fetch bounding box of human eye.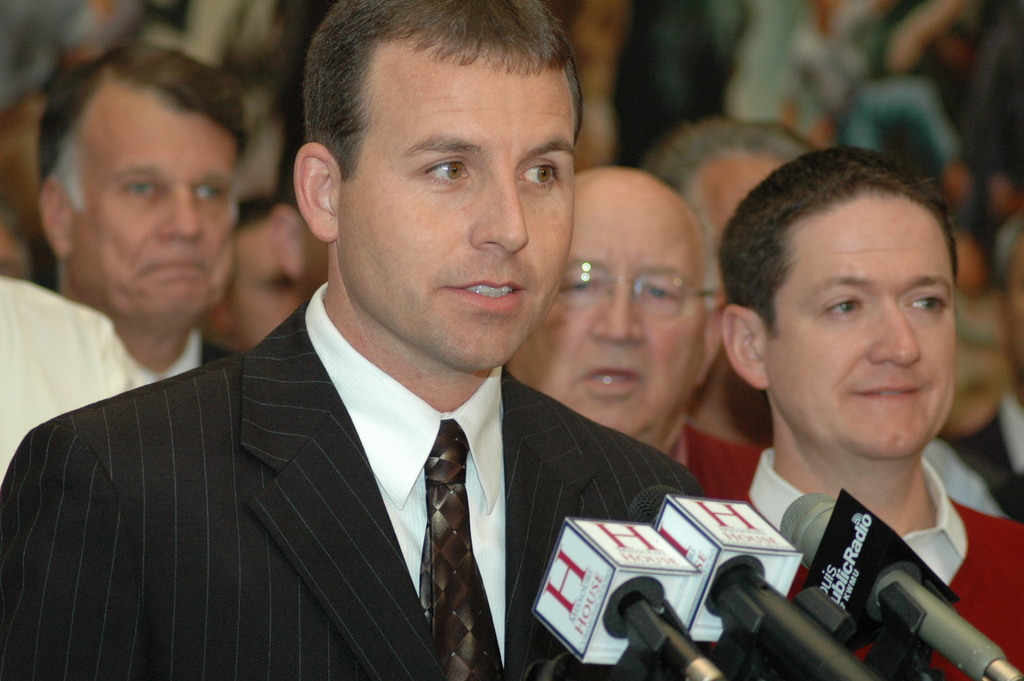
Bbox: 819:297:863:319.
